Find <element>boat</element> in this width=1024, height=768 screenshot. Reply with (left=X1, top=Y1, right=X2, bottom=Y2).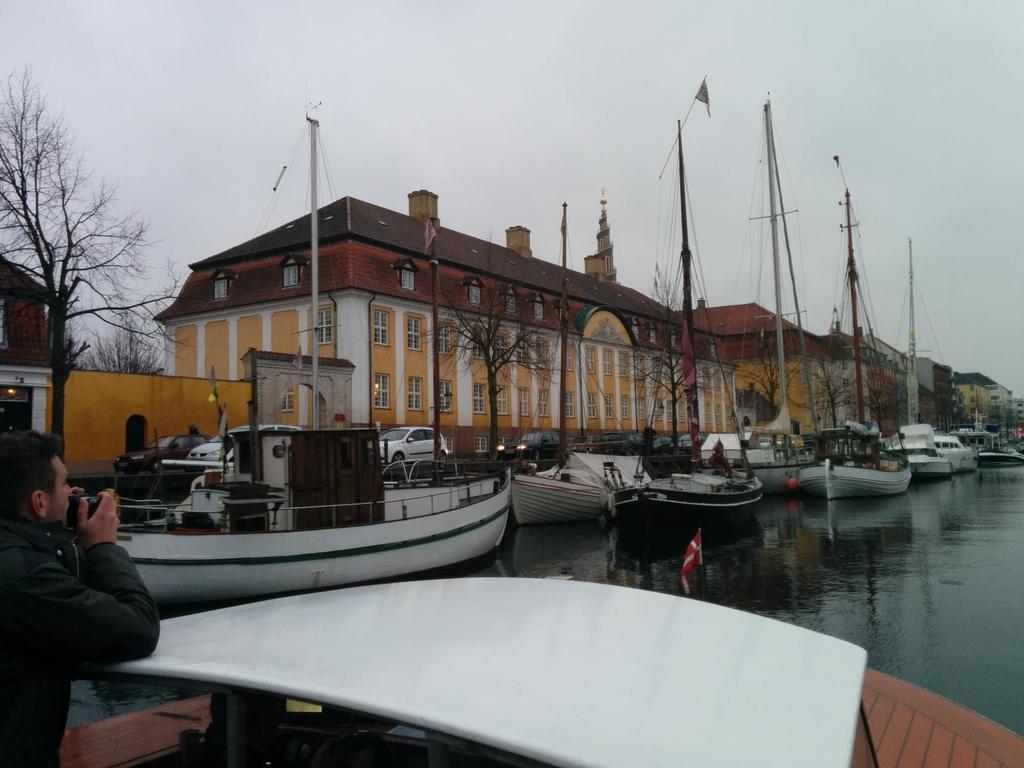
(left=115, top=65, right=517, bottom=625).
